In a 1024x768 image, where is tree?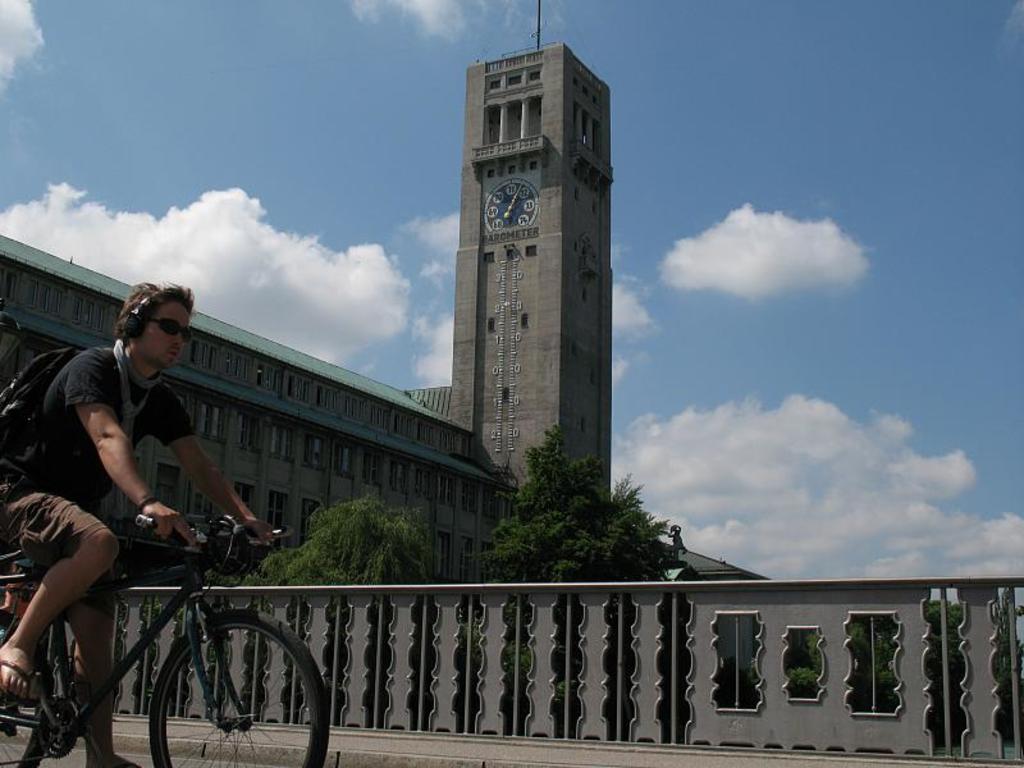
pyautogui.locateOnScreen(243, 489, 440, 623).
